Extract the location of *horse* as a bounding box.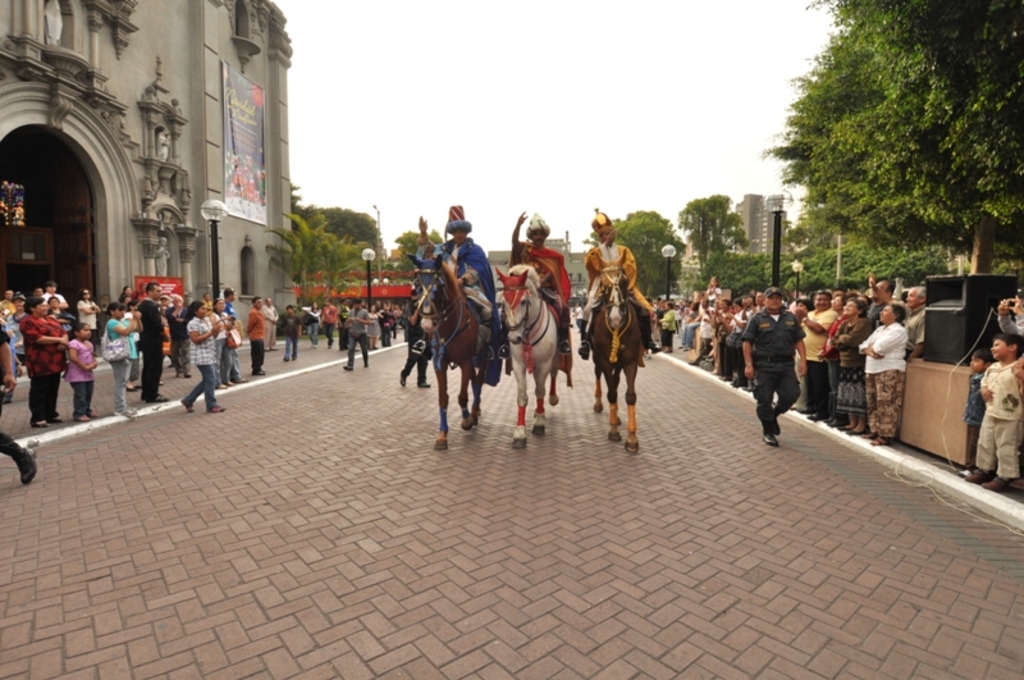
<bbox>495, 264, 559, 449</bbox>.
